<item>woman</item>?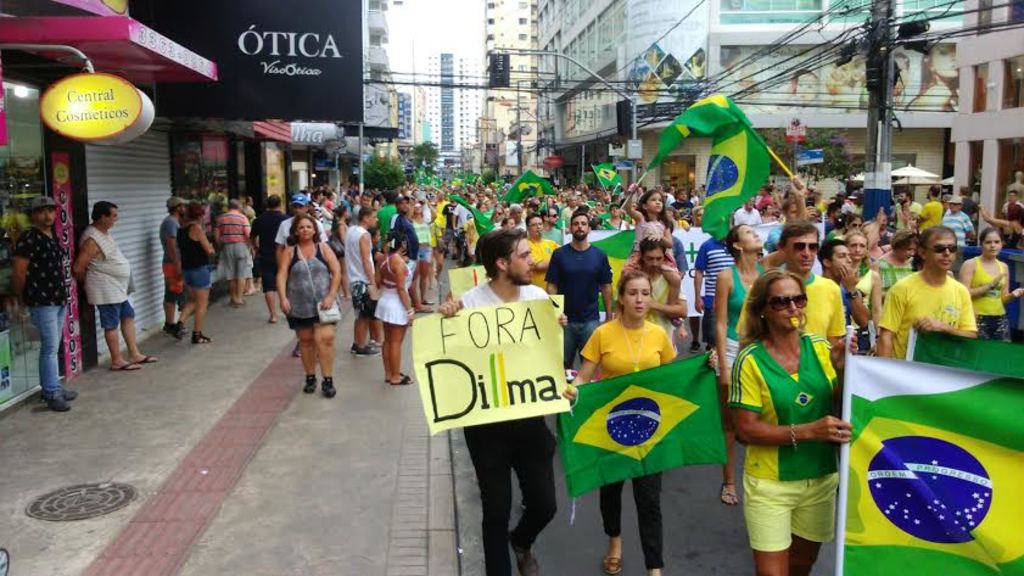
bbox=(626, 231, 699, 345)
